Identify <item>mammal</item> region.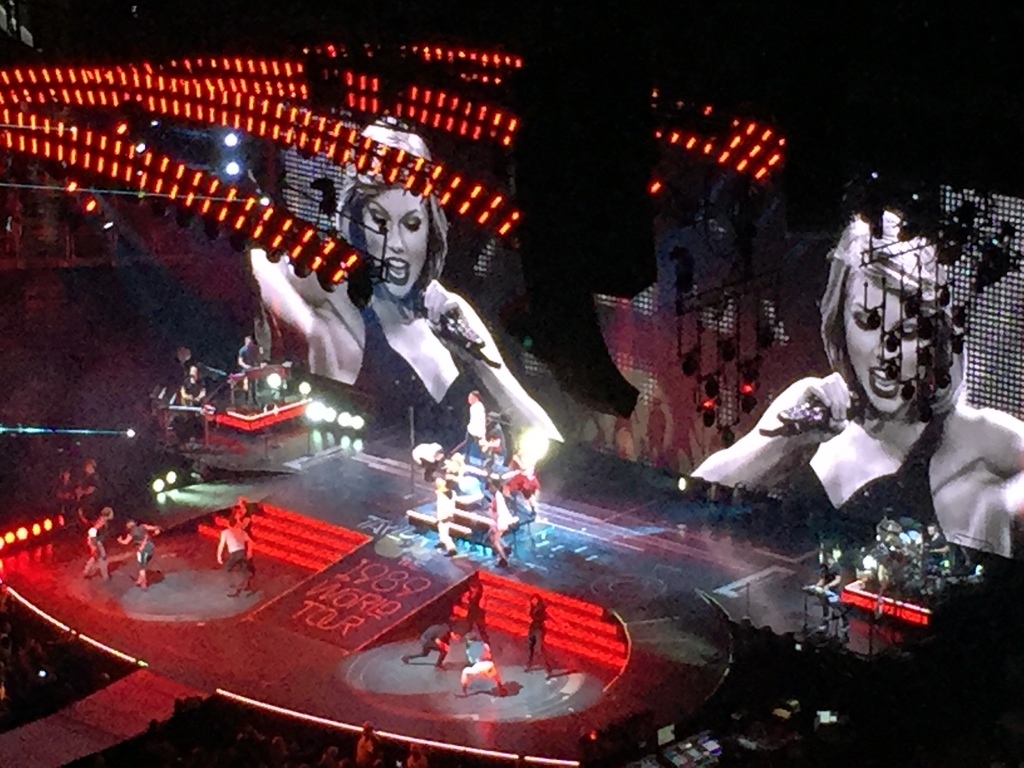
Region: bbox(118, 519, 160, 585).
